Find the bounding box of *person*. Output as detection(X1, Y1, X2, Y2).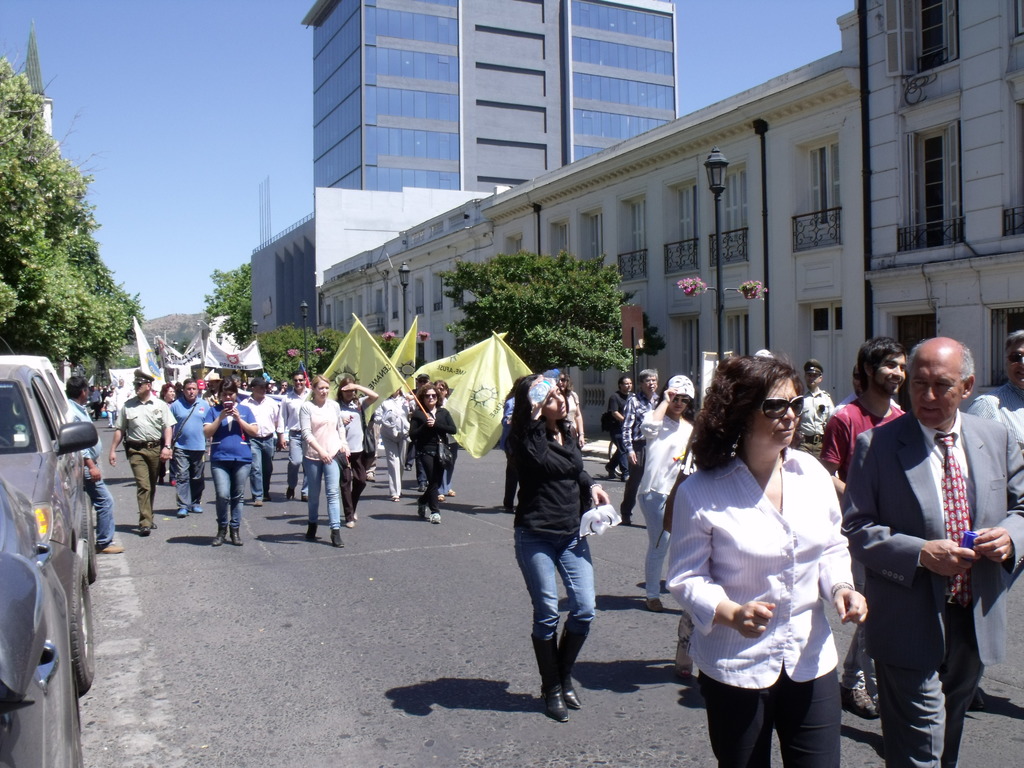
detection(62, 373, 131, 554).
